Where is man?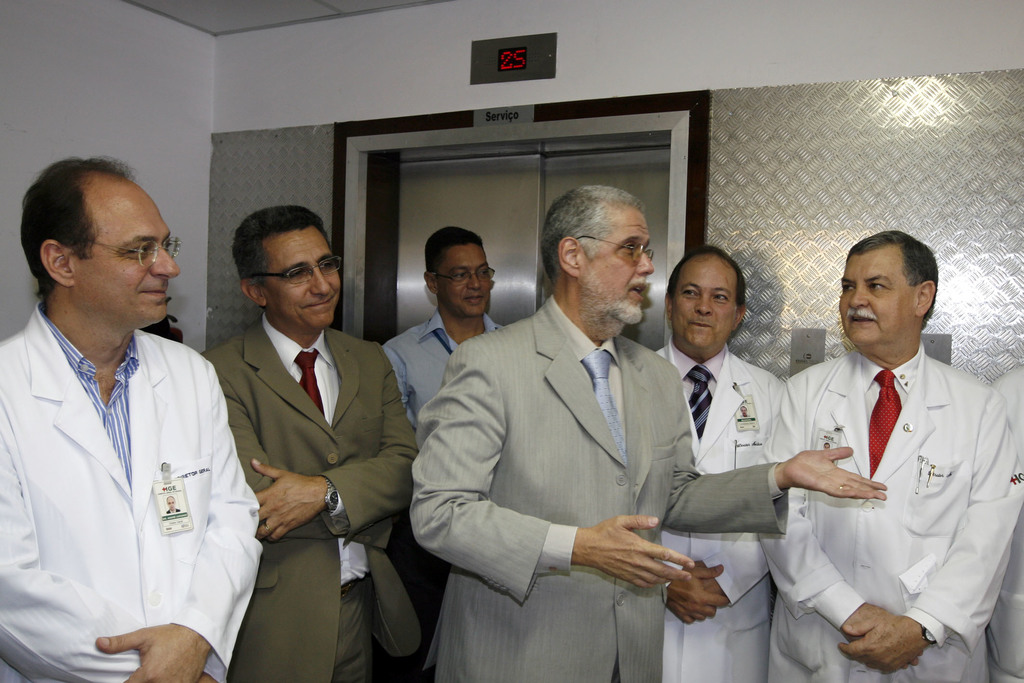
(left=402, top=185, right=895, bottom=682).
